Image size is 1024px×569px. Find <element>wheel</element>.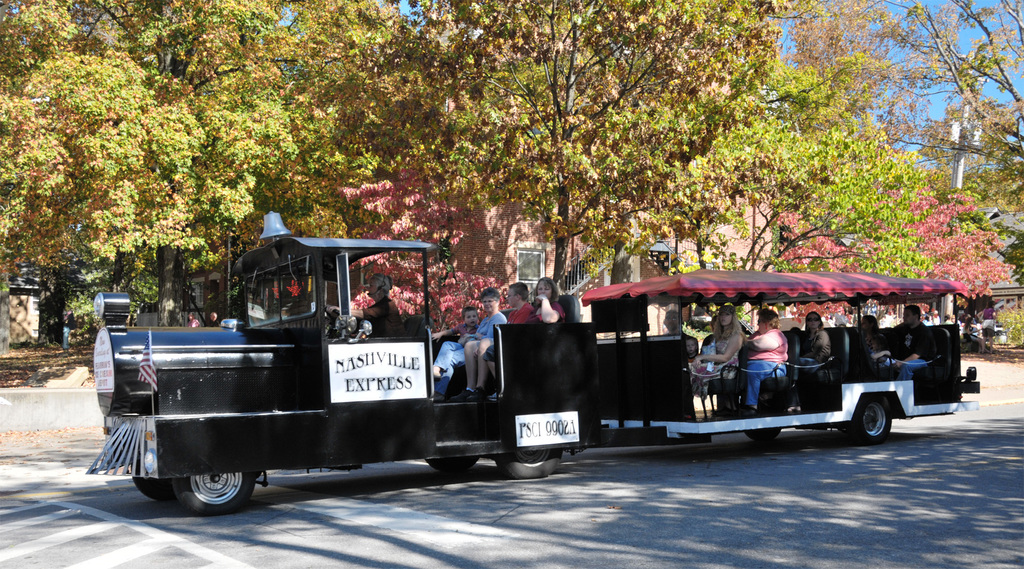
region(425, 456, 480, 470).
